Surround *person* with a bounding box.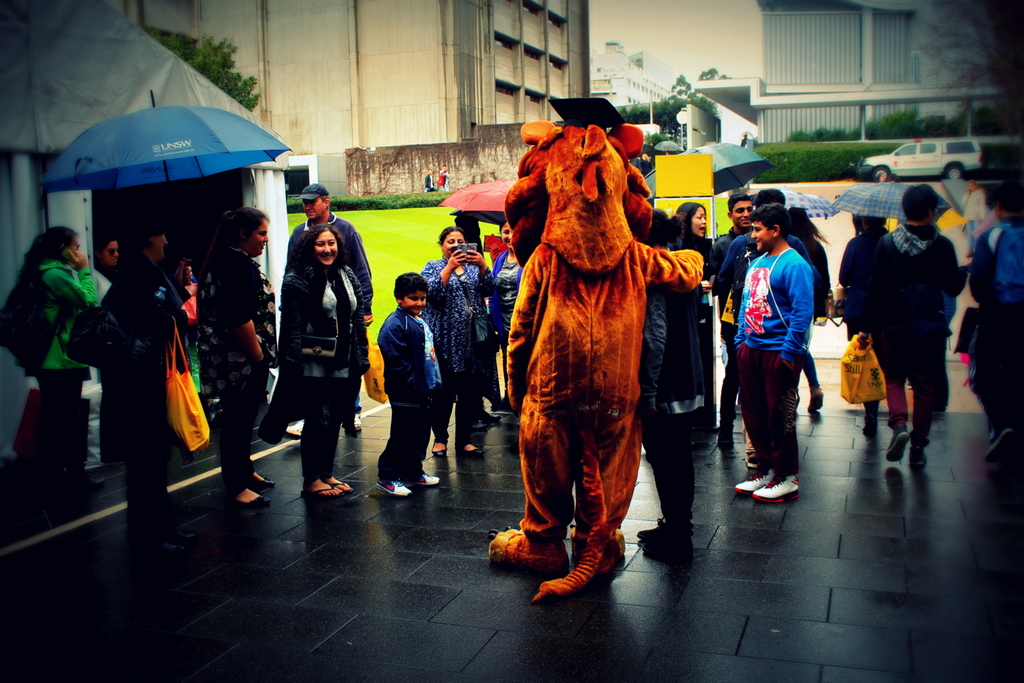
838/214/916/463.
